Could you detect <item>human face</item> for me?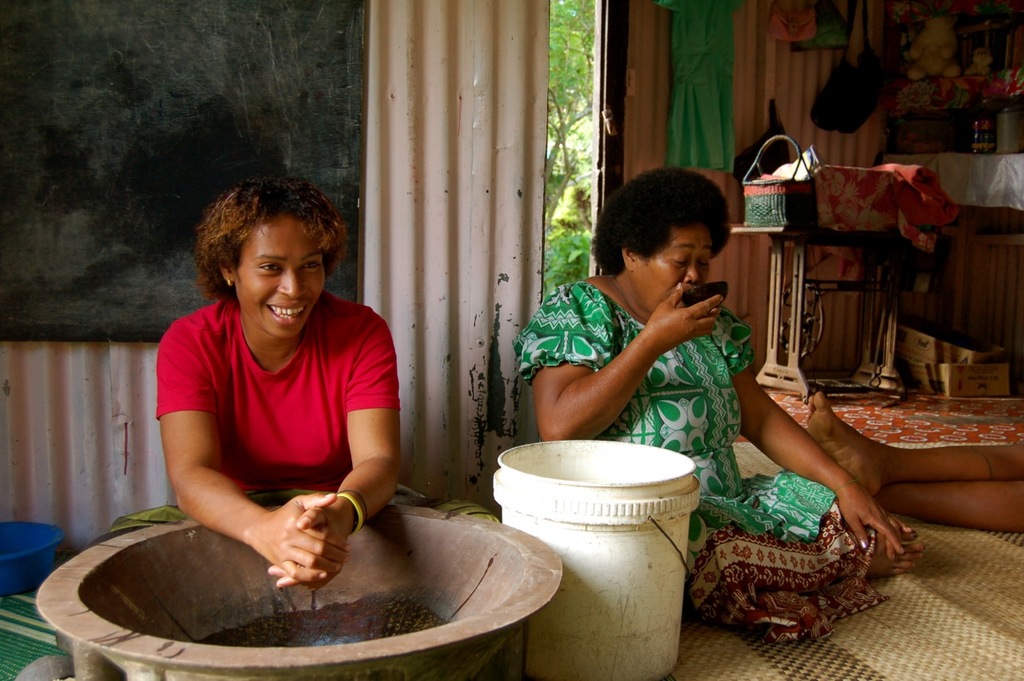
Detection result: 644 226 710 308.
